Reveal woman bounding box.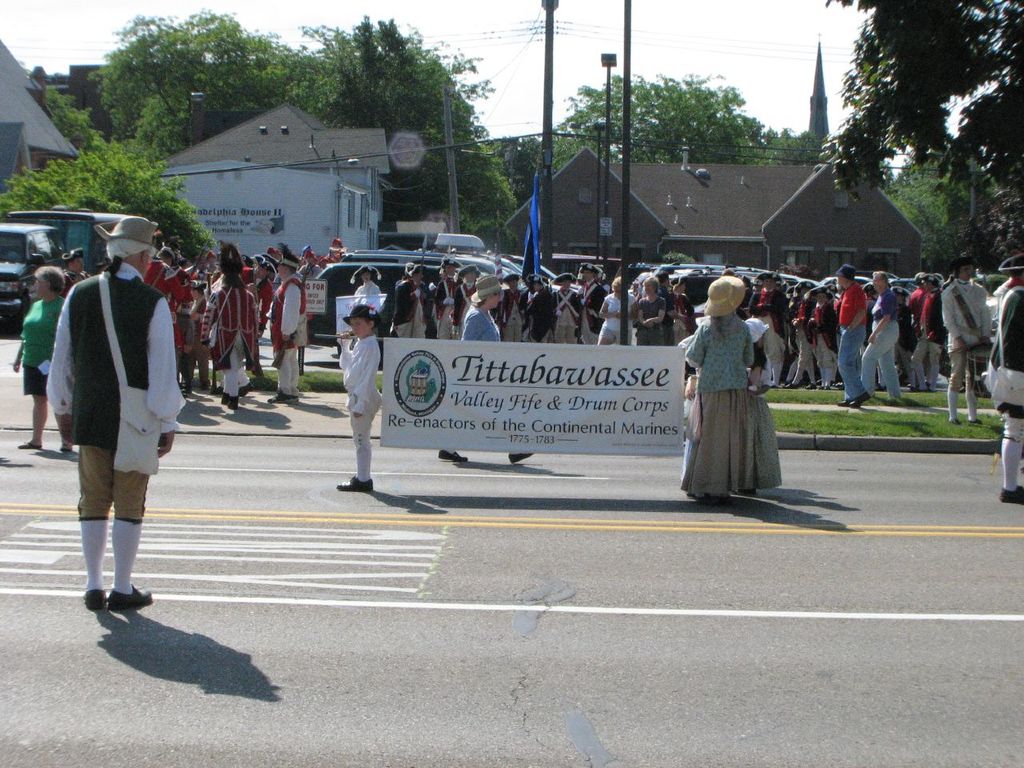
Revealed: (637,274,665,346).
